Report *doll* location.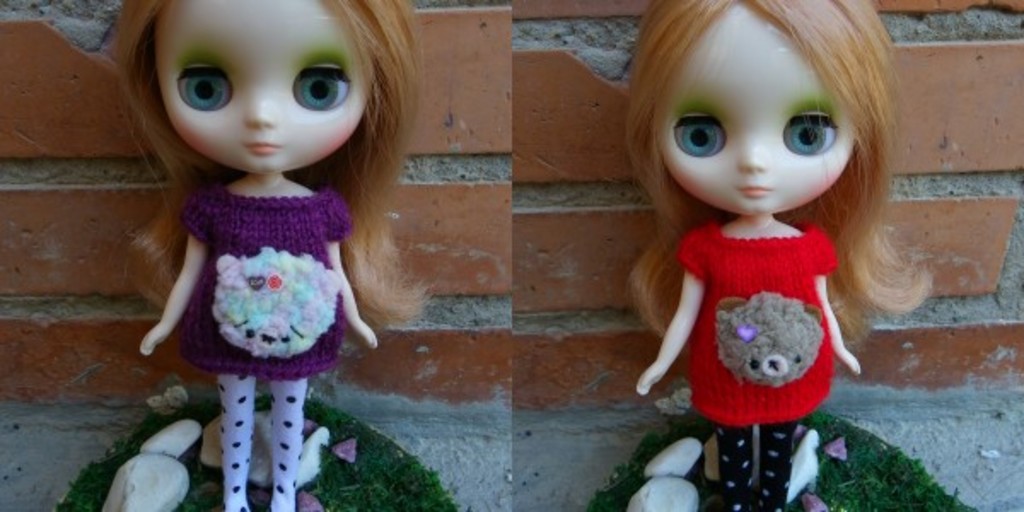
Report: (x1=621, y1=0, x2=935, y2=510).
